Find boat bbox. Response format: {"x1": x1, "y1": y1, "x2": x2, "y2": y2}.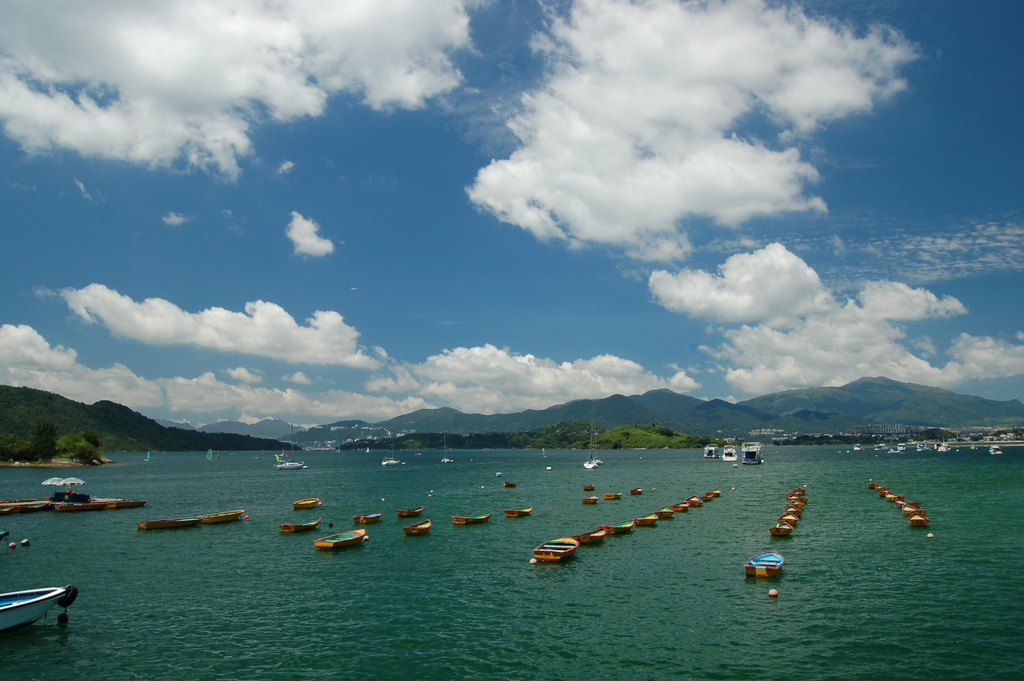
{"x1": 705, "y1": 439, "x2": 719, "y2": 462}.
